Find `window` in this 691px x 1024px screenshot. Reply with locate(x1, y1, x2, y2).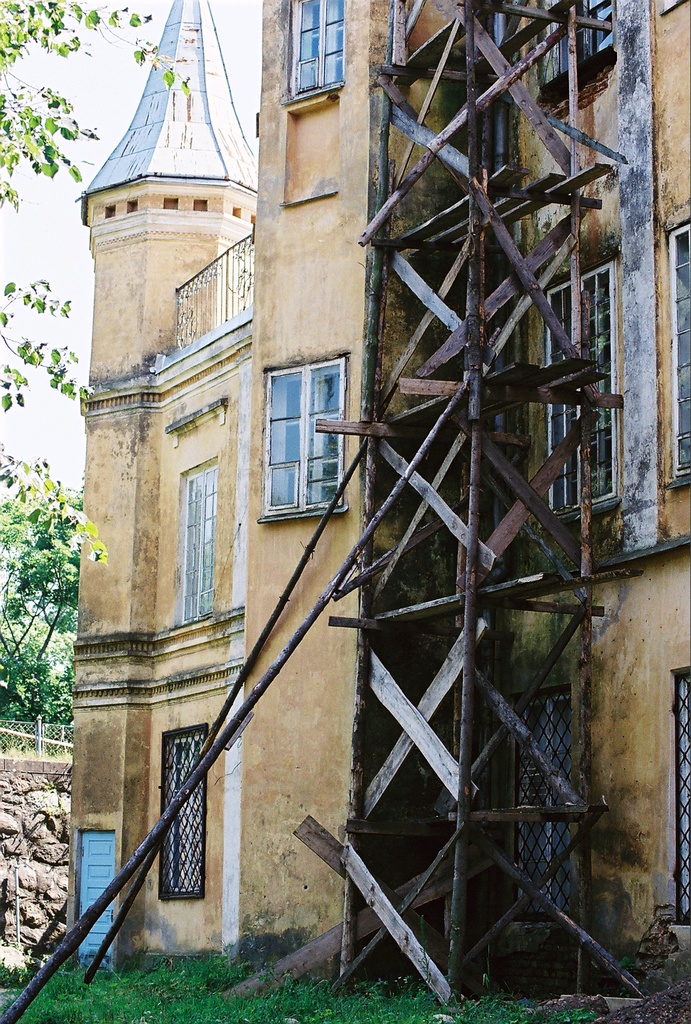
locate(667, 217, 690, 489).
